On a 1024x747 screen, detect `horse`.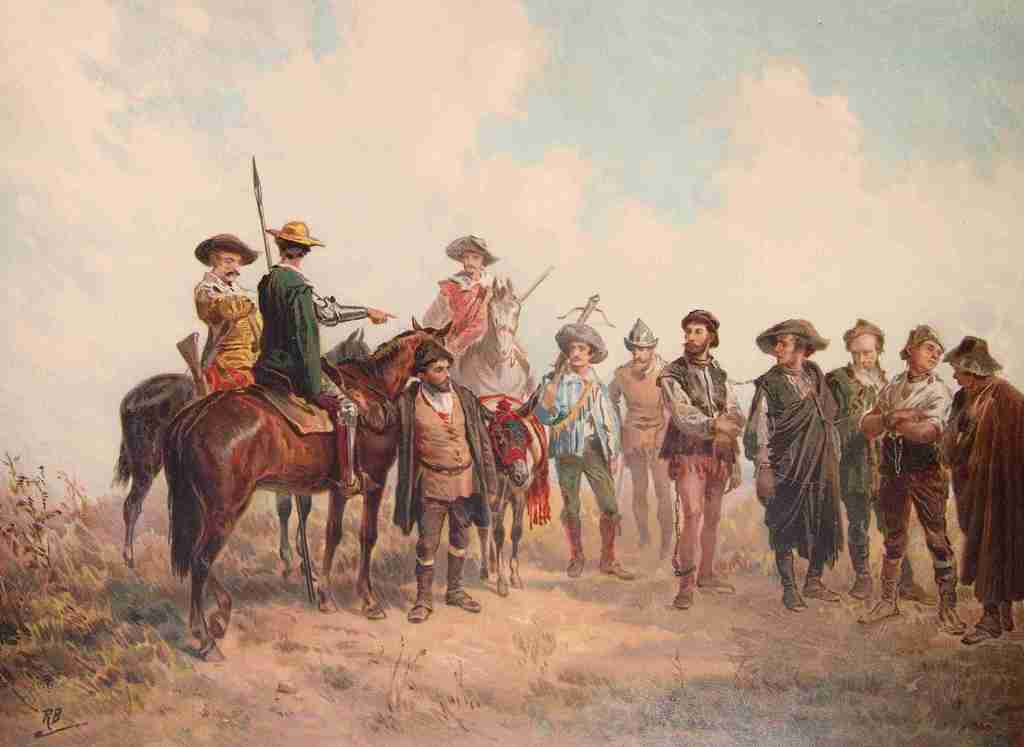
region(107, 323, 362, 573).
